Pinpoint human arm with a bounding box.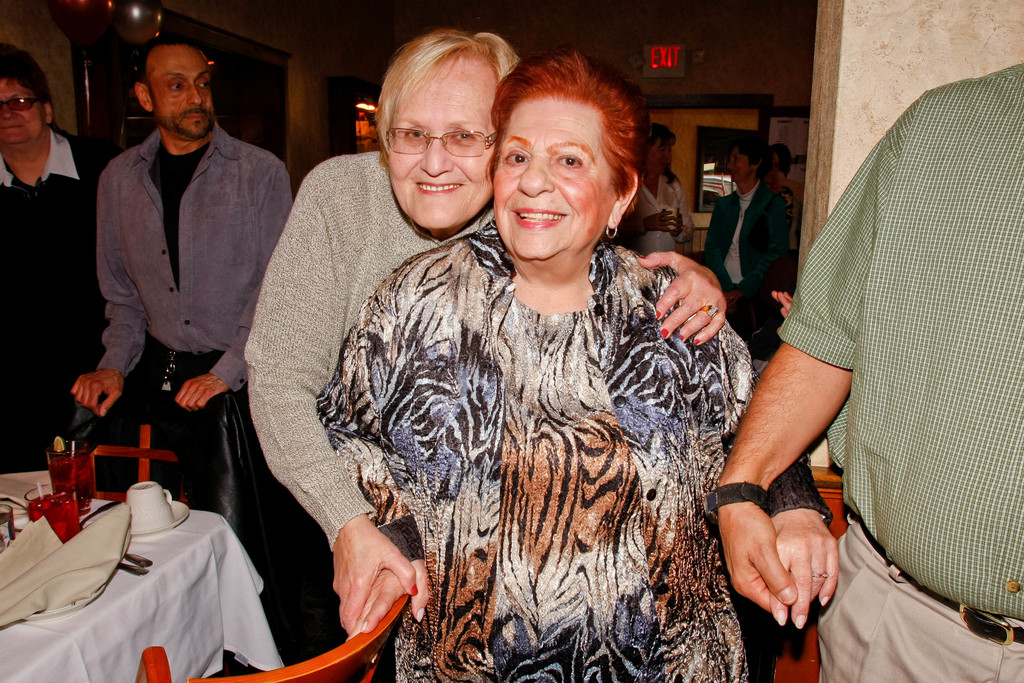
631:245:733:353.
